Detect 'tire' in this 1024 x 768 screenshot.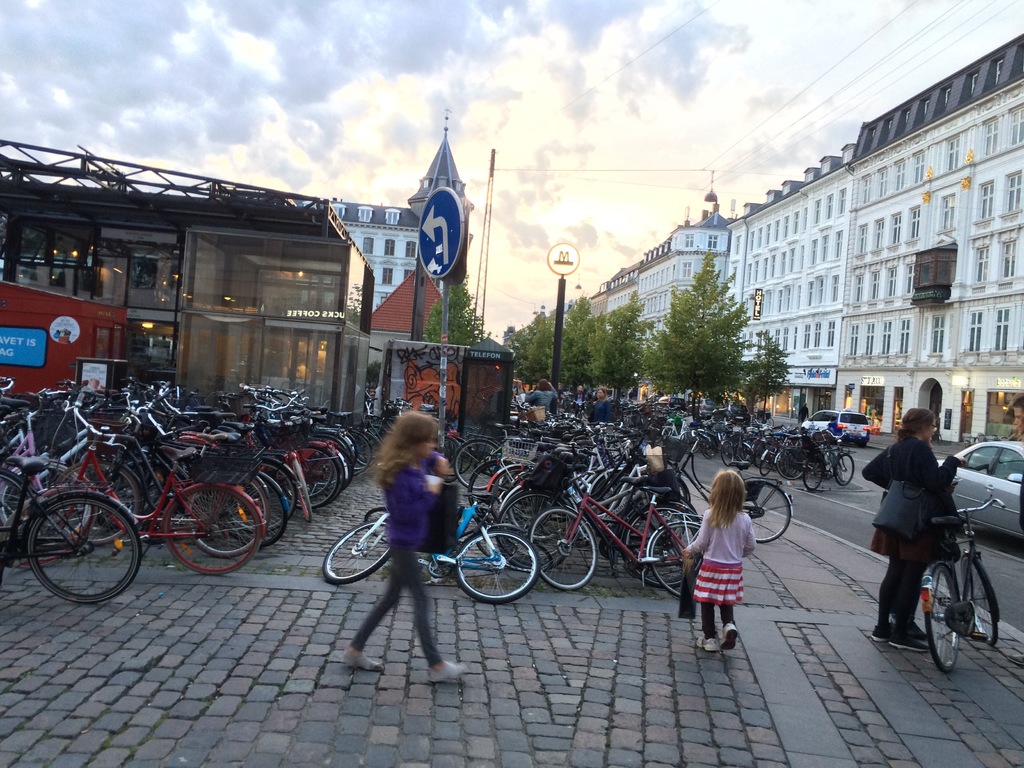
Detection: <box>324,519,406,585</box>.
